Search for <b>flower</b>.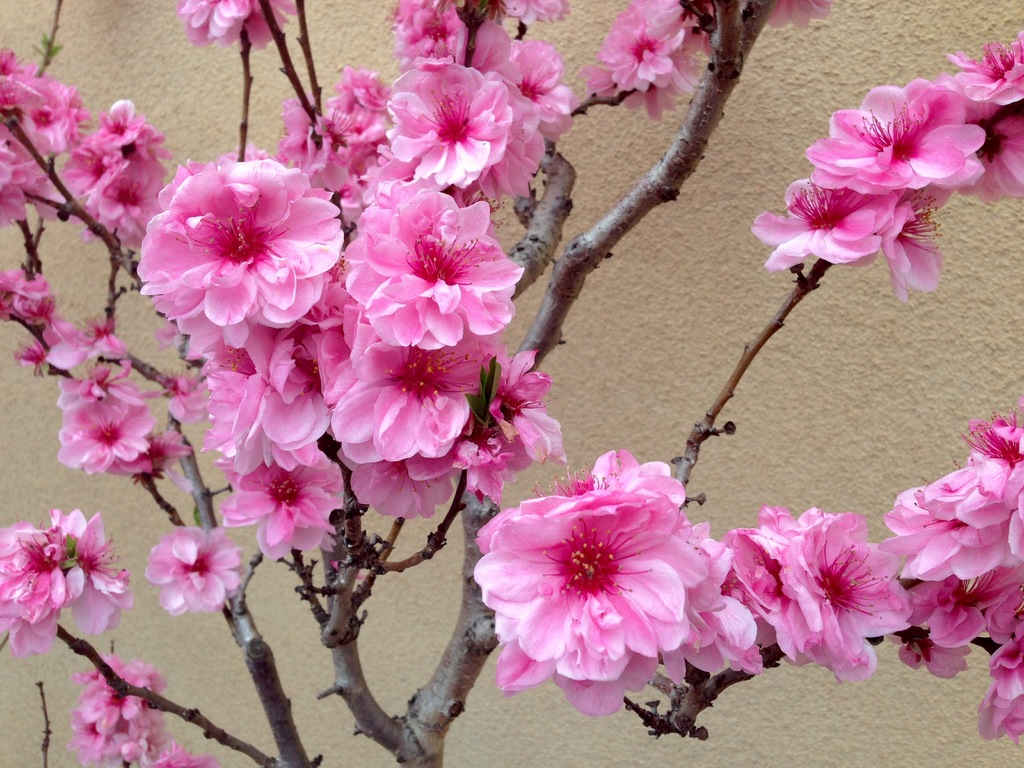
Found at crop(166, 0, 298, 52).
